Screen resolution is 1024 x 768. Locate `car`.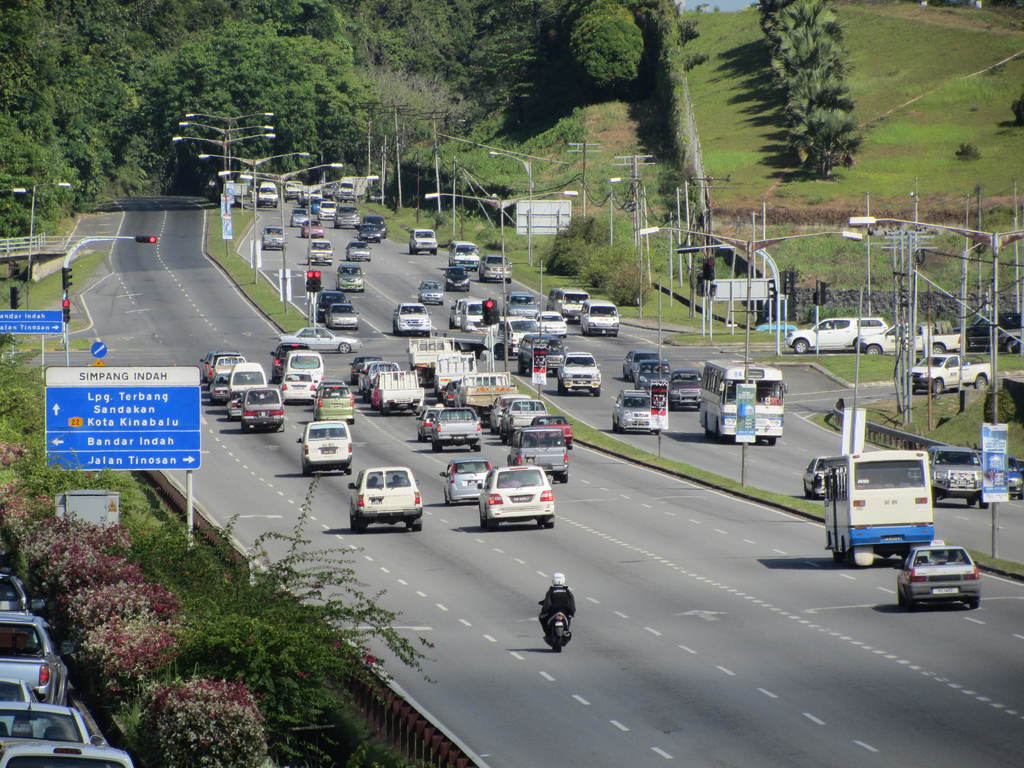
535,311,570,342.
